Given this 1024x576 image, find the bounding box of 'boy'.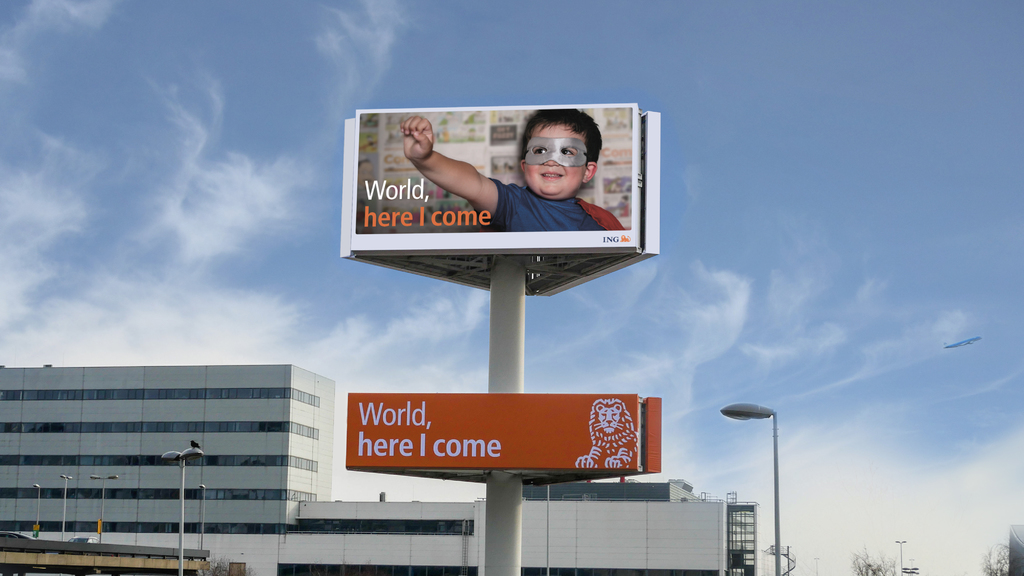
locate(397, 101, 625, 243).
